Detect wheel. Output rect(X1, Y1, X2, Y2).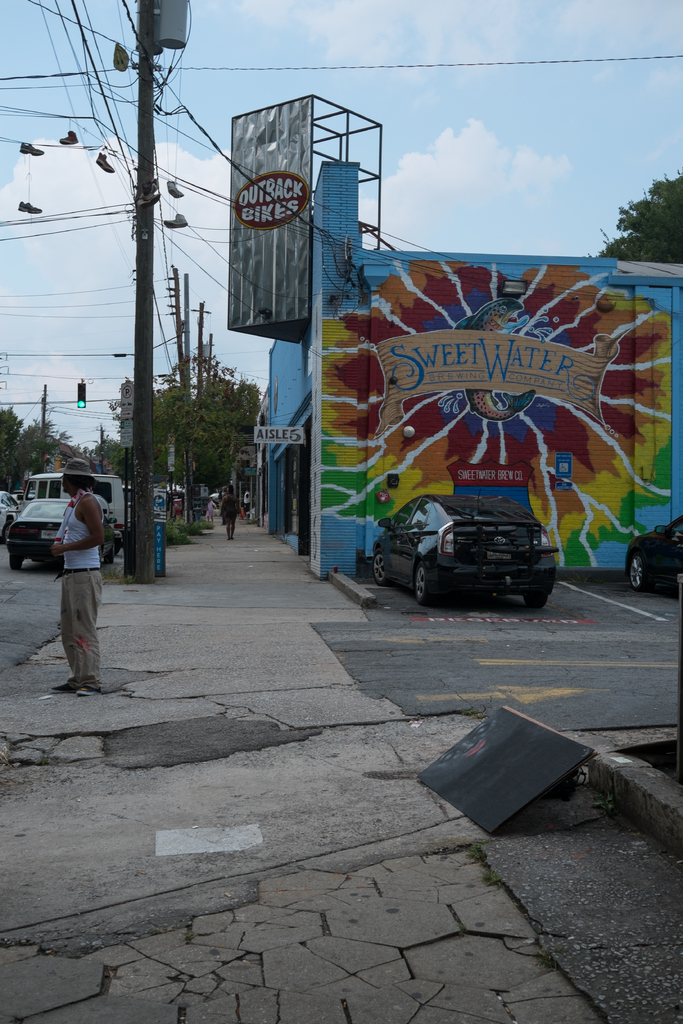
rect(630, 554, 653, 591).
